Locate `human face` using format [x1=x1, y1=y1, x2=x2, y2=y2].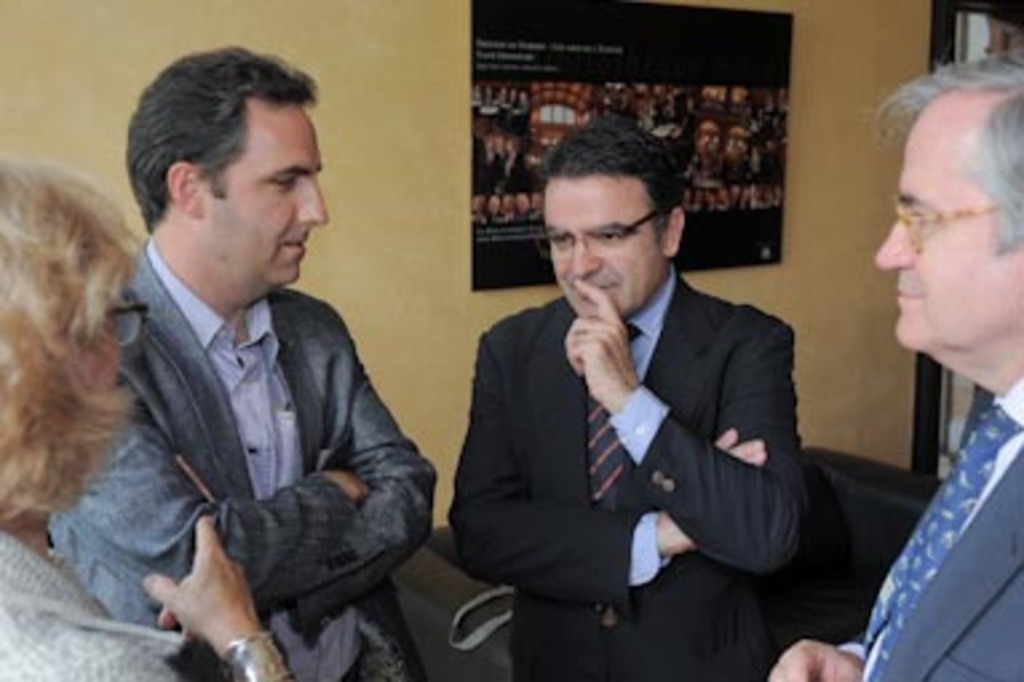
[x1=217, y1=102, x2=324, y2=283].
